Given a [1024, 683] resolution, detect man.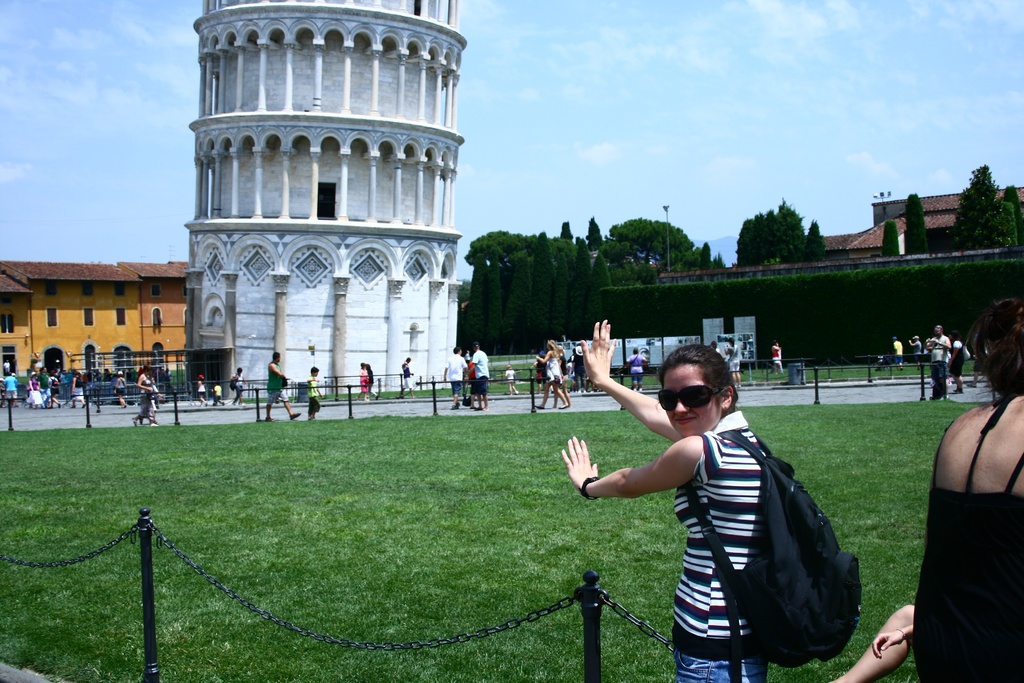
crop(444, 345, 467, 409).
